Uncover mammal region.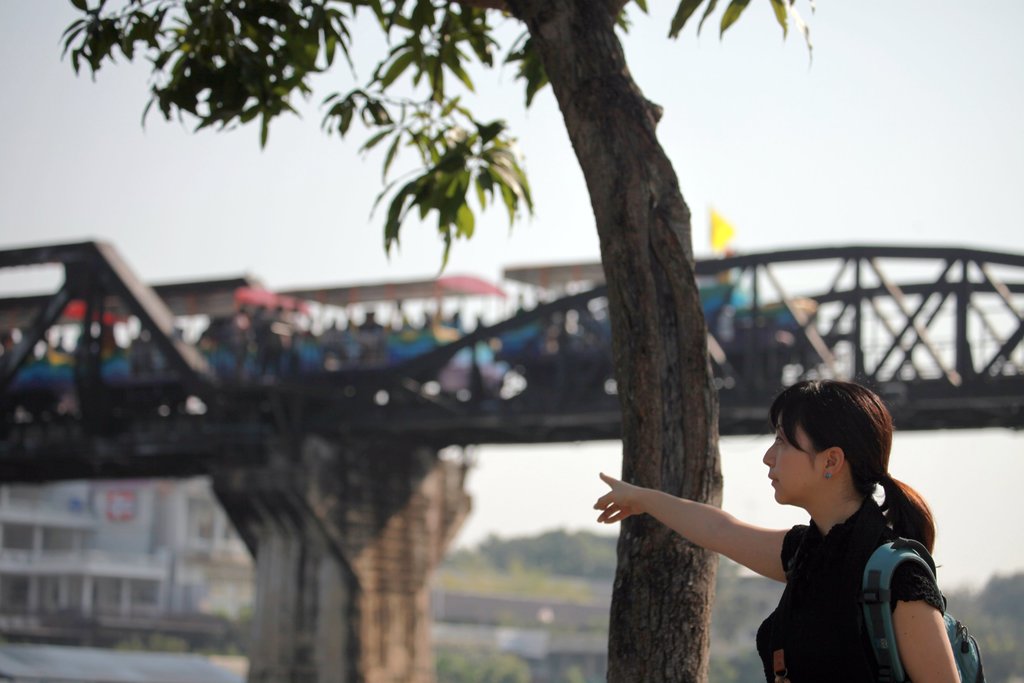
Uncovered: crop(685, 380, 975, 681).
